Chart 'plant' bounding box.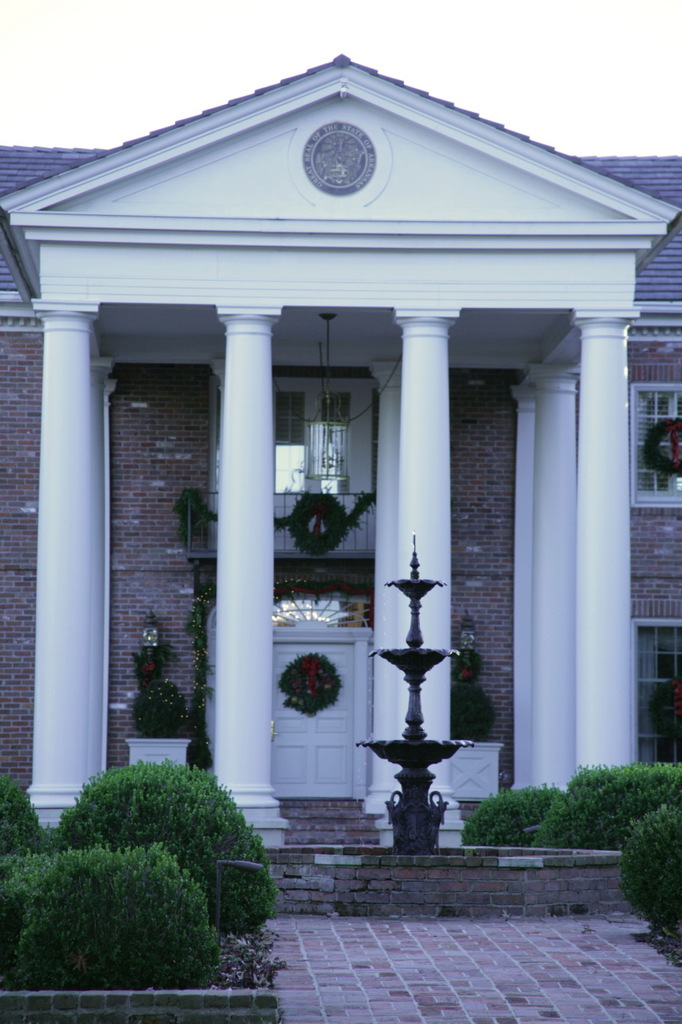
Charted: {"left": 620, "top": 800, "right": 681, "bottom": 951}.
